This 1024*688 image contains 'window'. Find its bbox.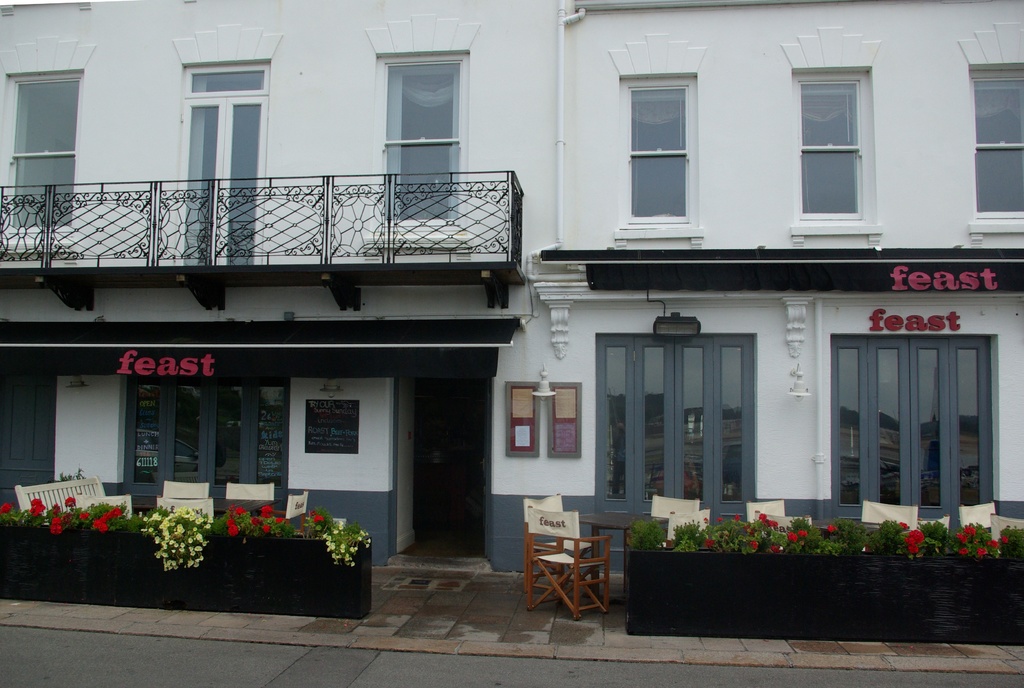
[184,61,273,262].
